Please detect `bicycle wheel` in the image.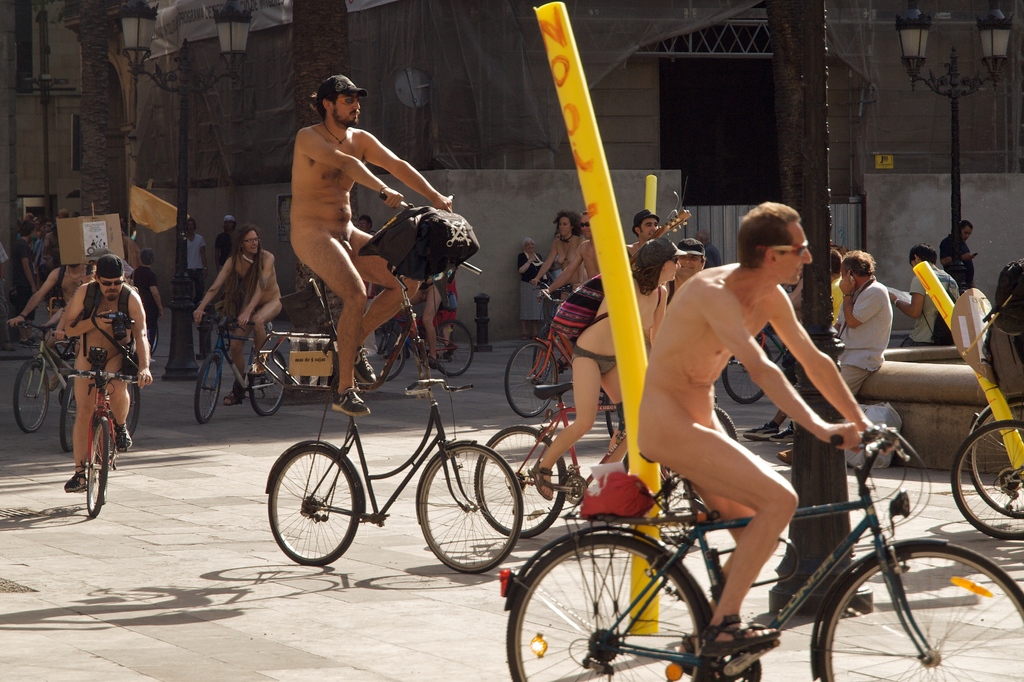
locate(113, 364, 145, 444).
